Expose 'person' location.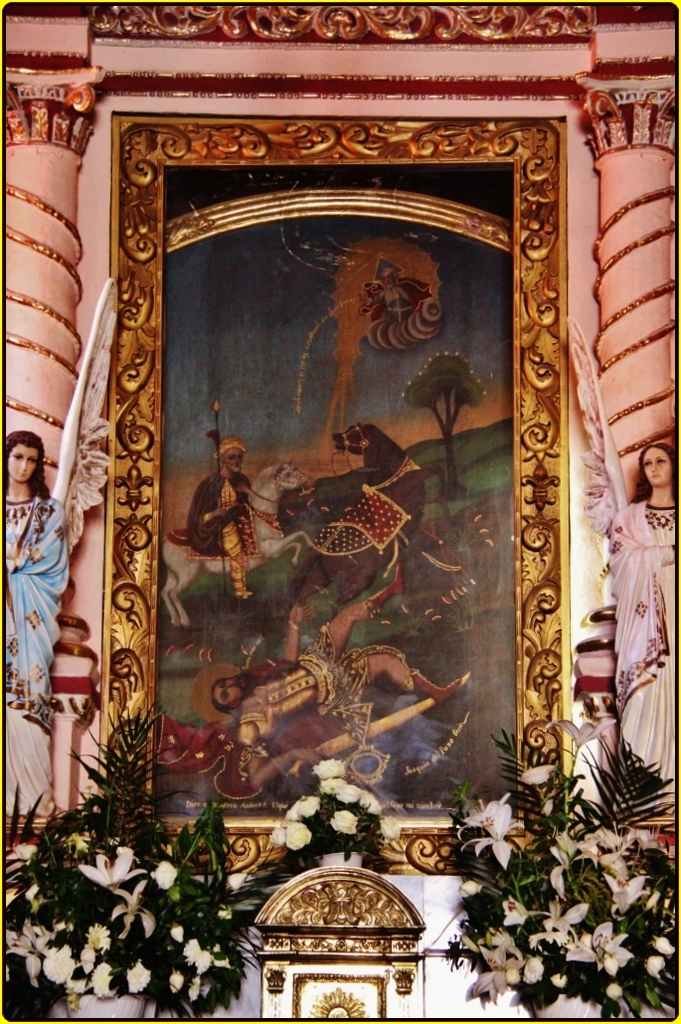
Exposed at box=[186, 433, 256, 603].
